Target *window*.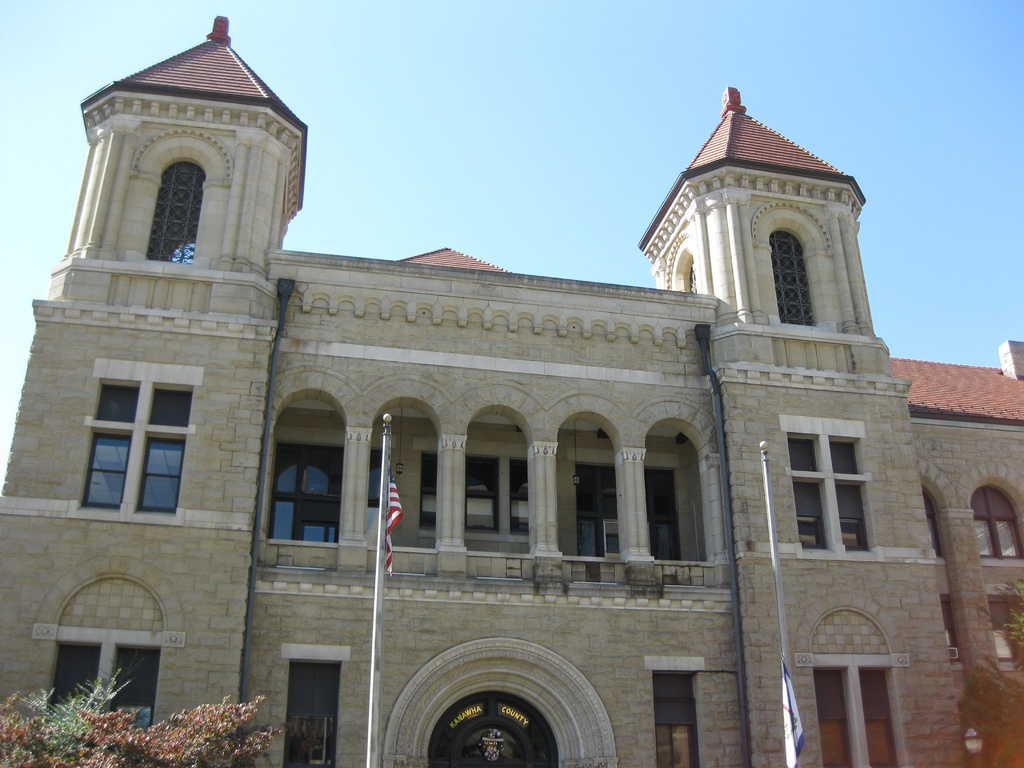
Target region: box=[851, 663, 902, 767].
